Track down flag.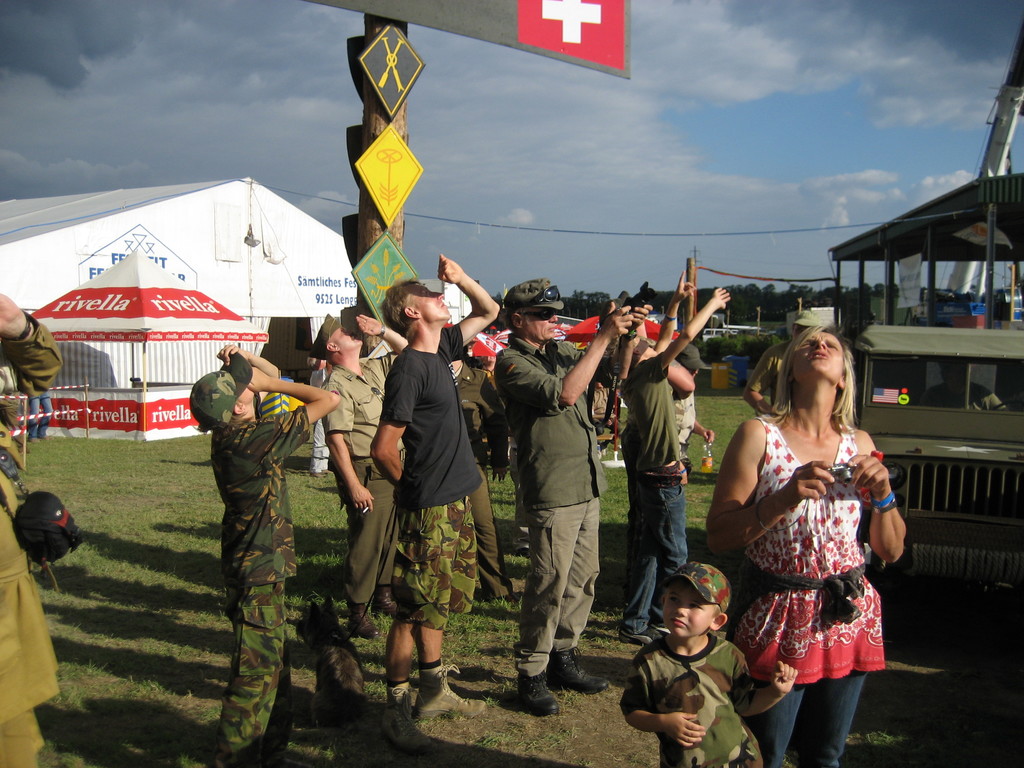
Tracked to detection(643, 316, 684, 344).
